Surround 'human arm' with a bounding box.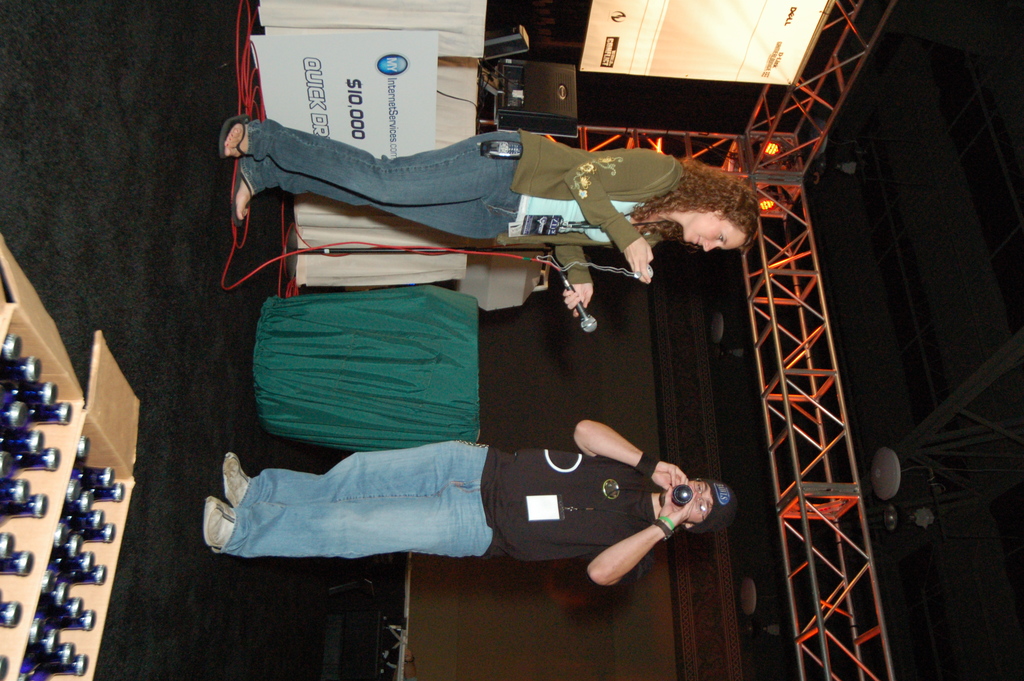
570, 418, 687, 489.
